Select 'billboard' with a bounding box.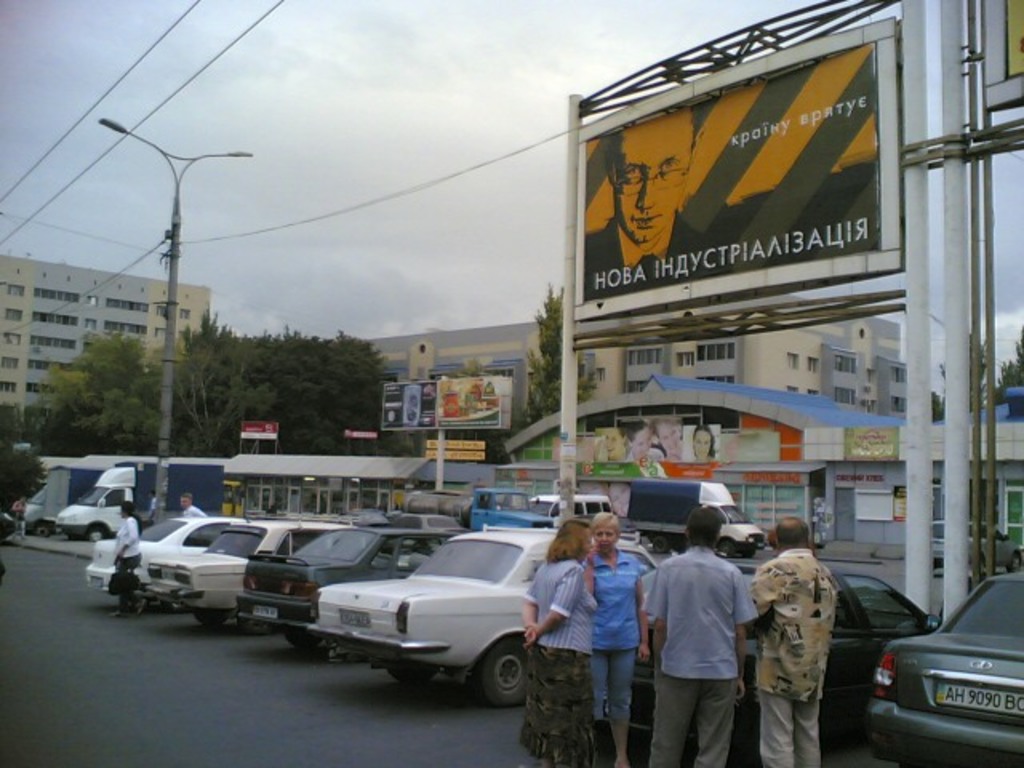
crop(437, 379, 509, 430).
